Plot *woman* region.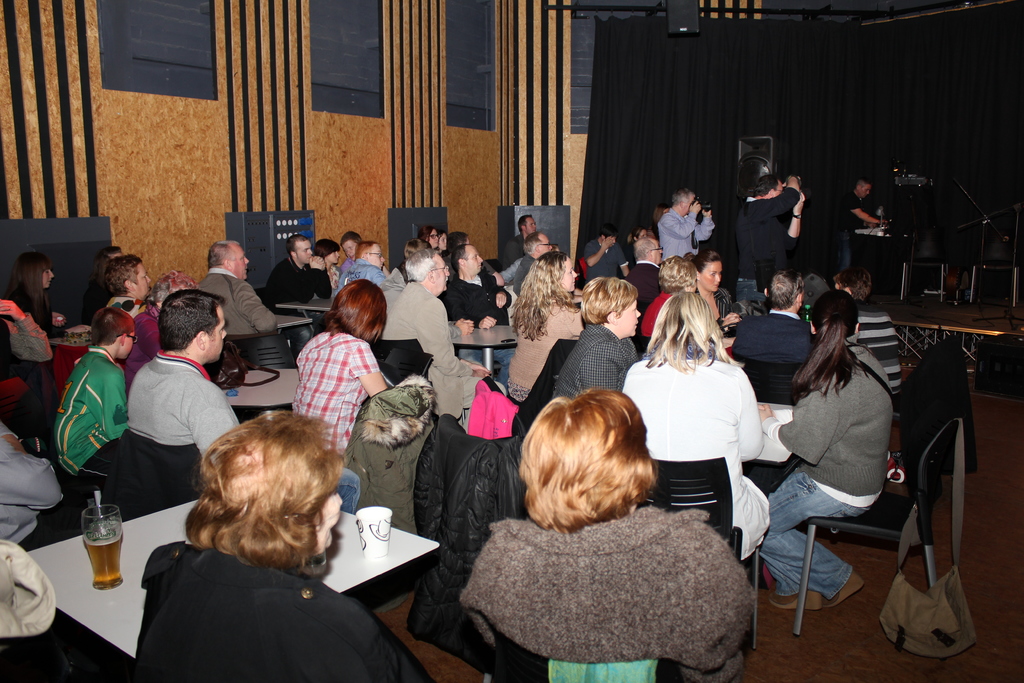
Plotted at [138,405,433,682].
